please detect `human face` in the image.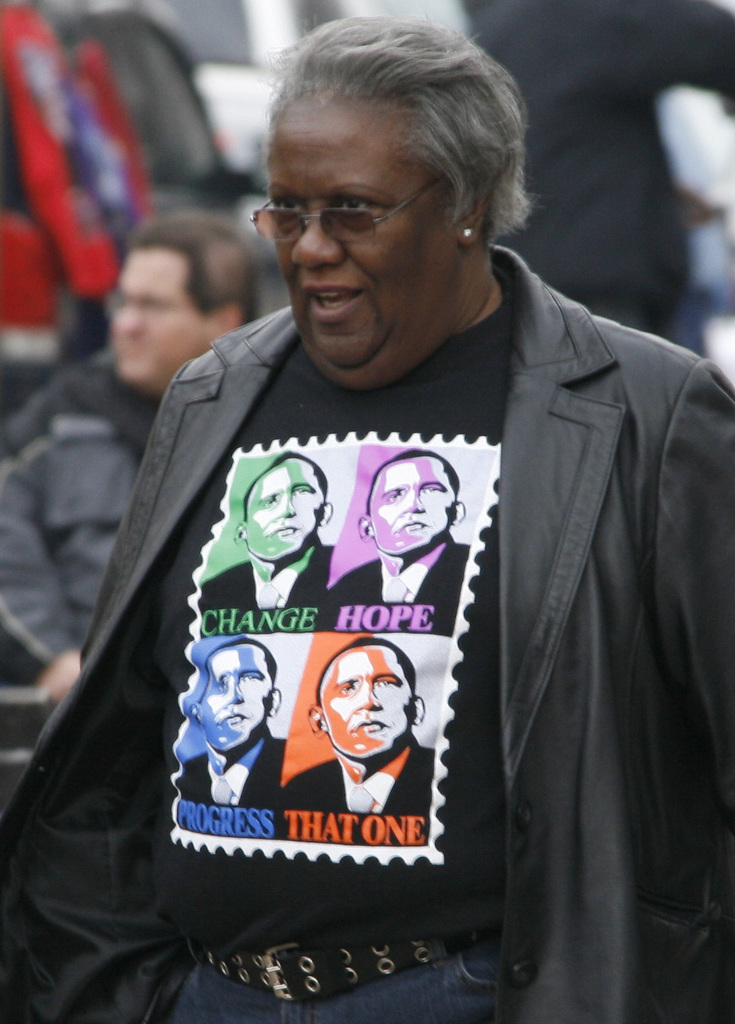
<region>110, 245, 199, 387</region>.
